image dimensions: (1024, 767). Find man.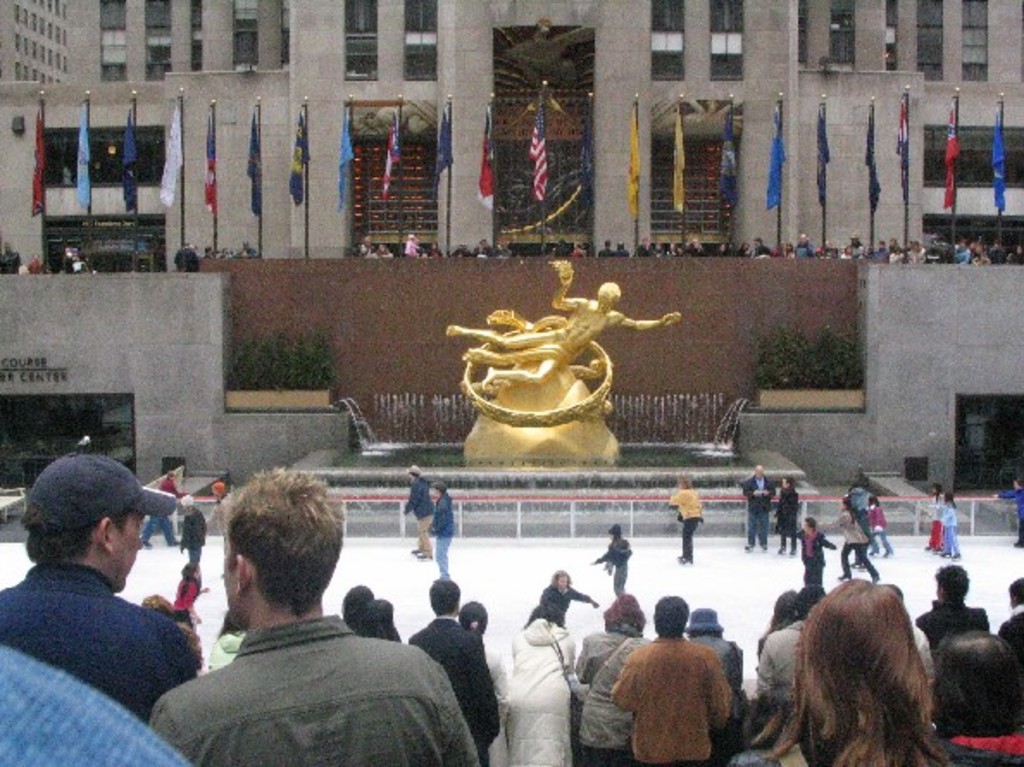
BBox(445, 264, 681, 395).
